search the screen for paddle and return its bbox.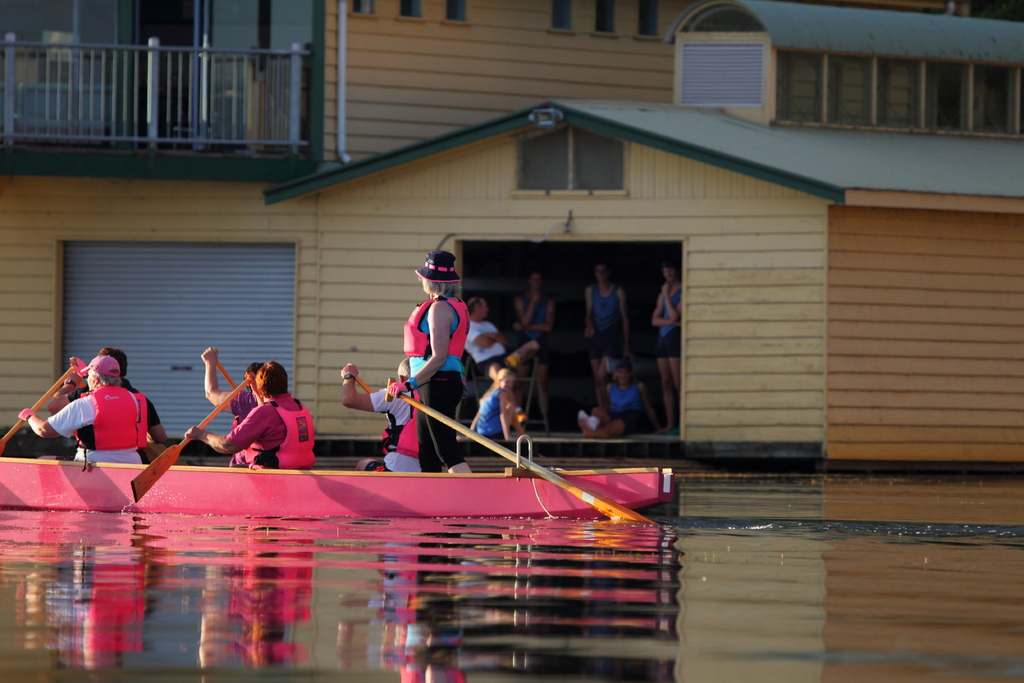
Found: (0,354,89,462).
